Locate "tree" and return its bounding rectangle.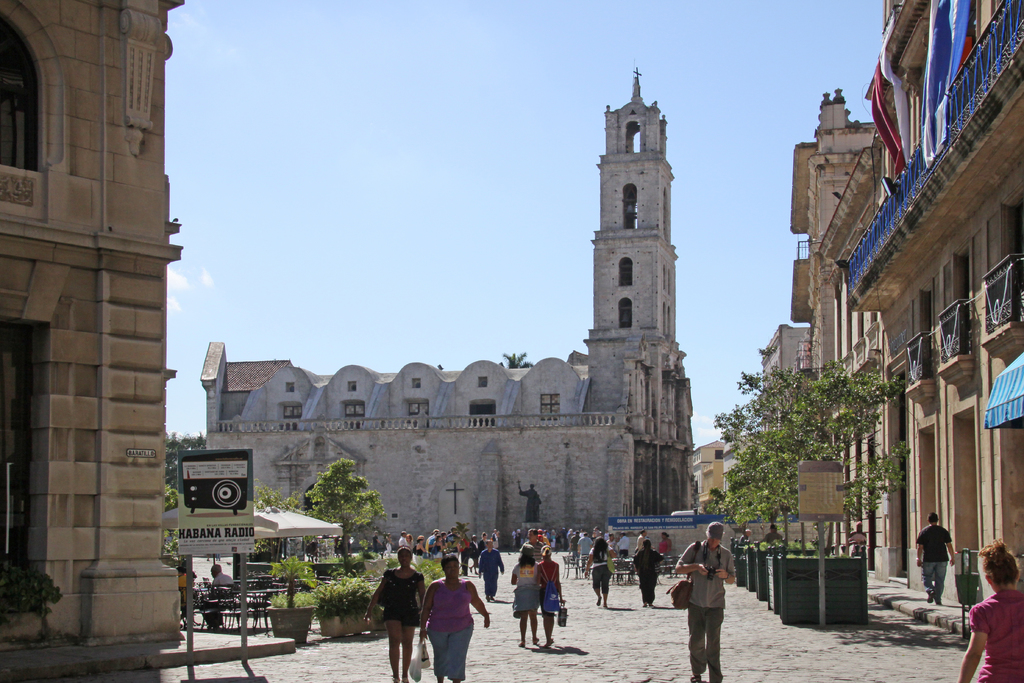
pyautogui.locateOnScreen(721, 353, 911, 528).
